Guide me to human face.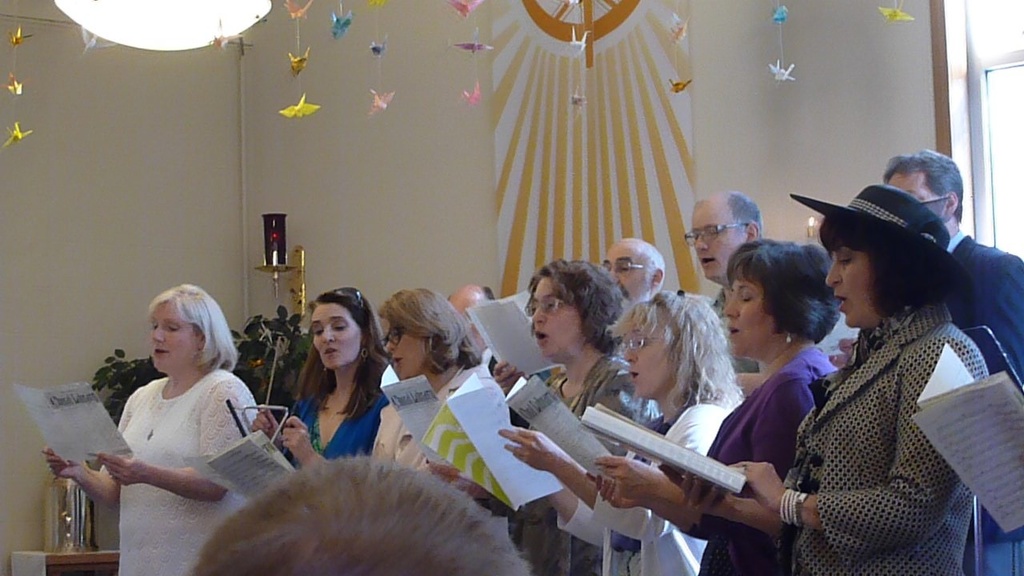
Guidance: [378, 320, 427, 377].
